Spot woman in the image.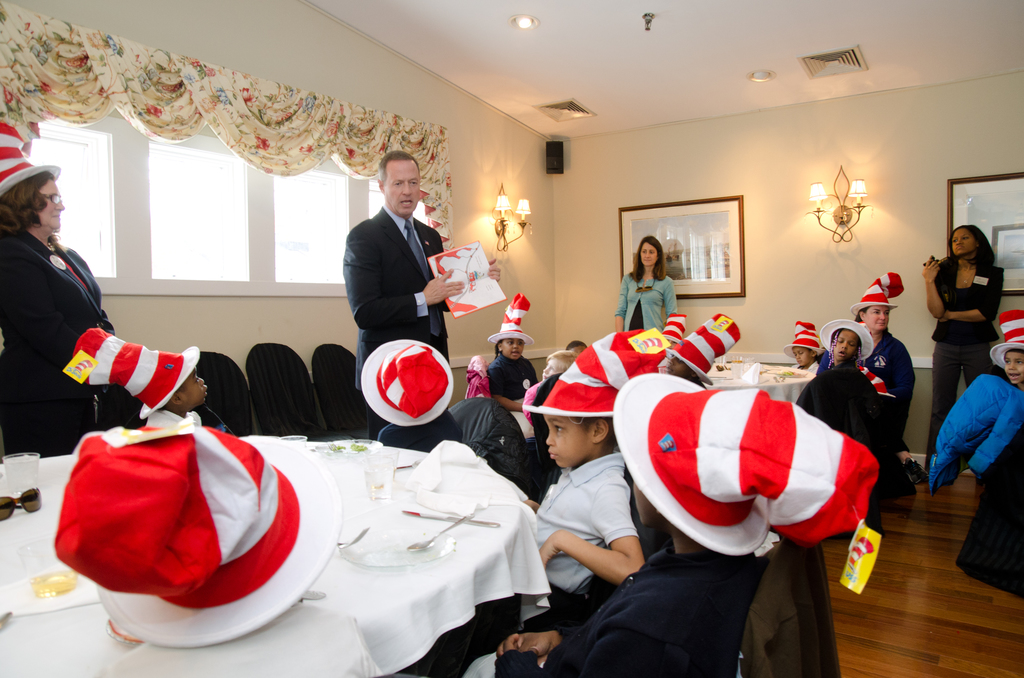
woman found at bbox=[612, 238, 678, 331].
